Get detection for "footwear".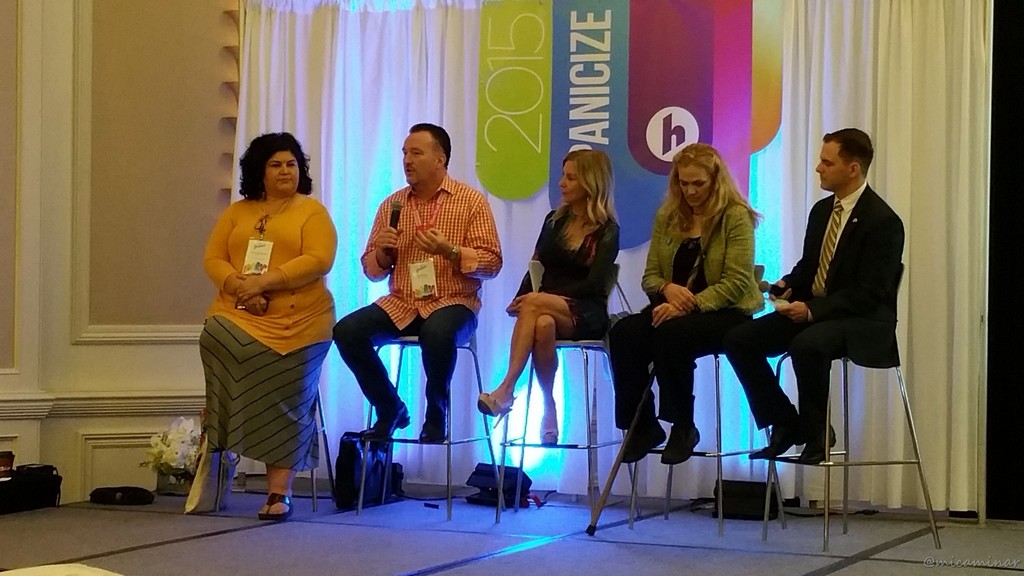
Detection: l=537, t=425, r=567, b=442.
